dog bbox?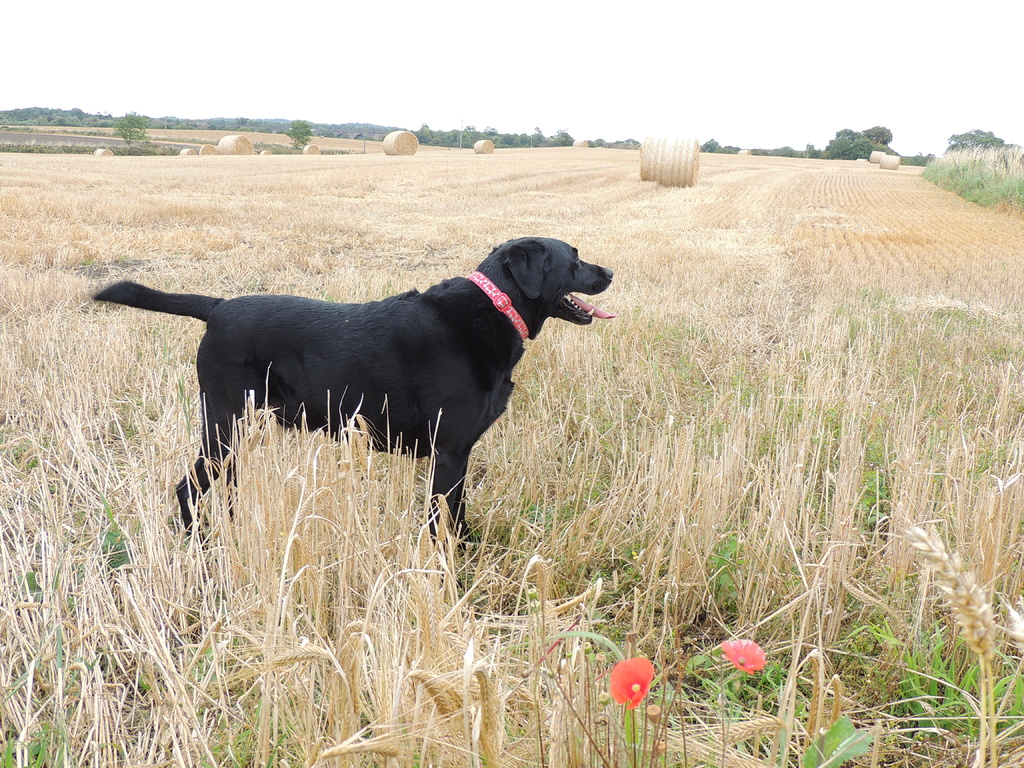
{"x1": 92, "y1": 236, "x2": 619, "y2": 559}
